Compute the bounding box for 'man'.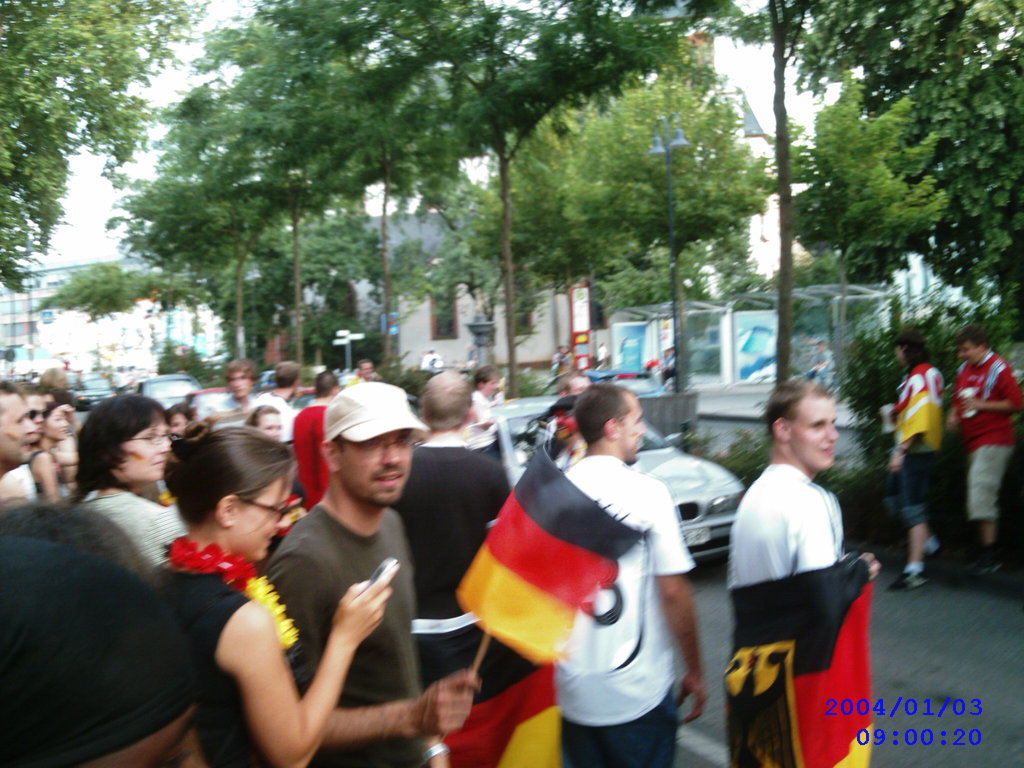
region(267, 384, 482, 767).
